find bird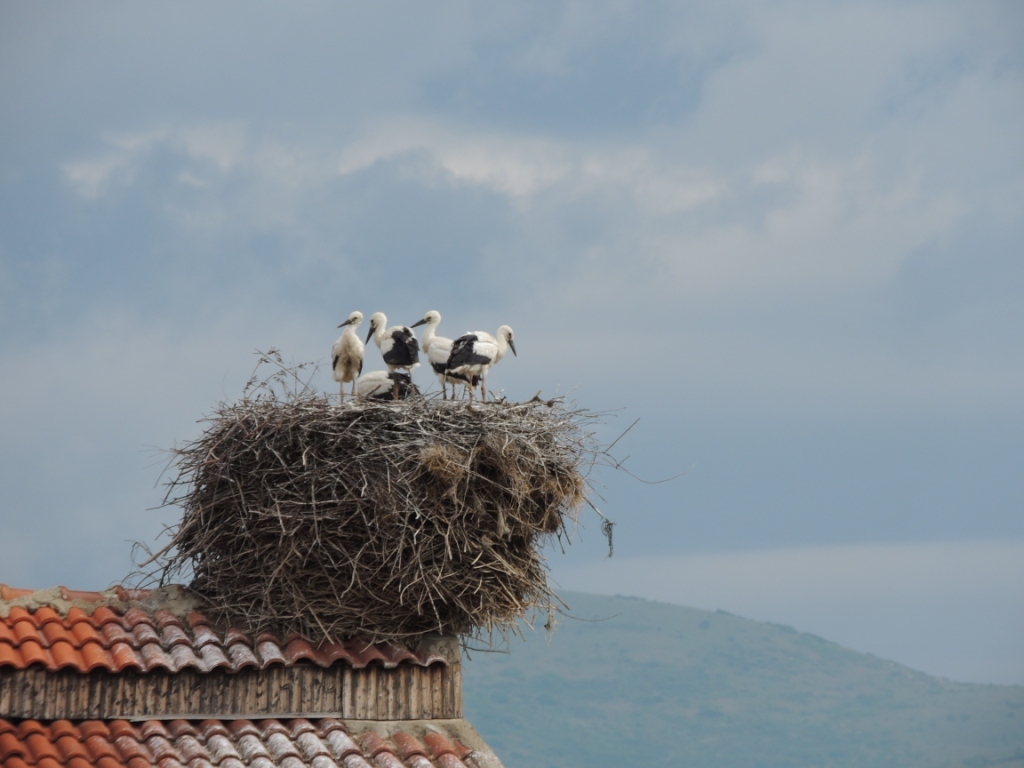
<box>363,311,423,406</box>
